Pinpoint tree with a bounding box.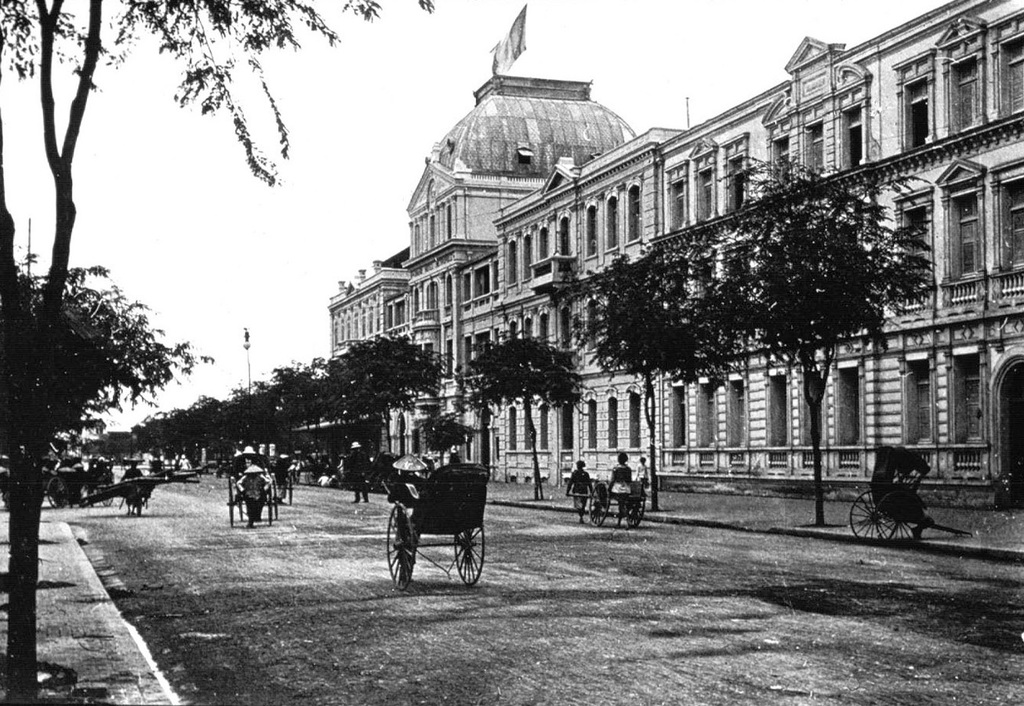
rect(454, 329, 585, 500).
